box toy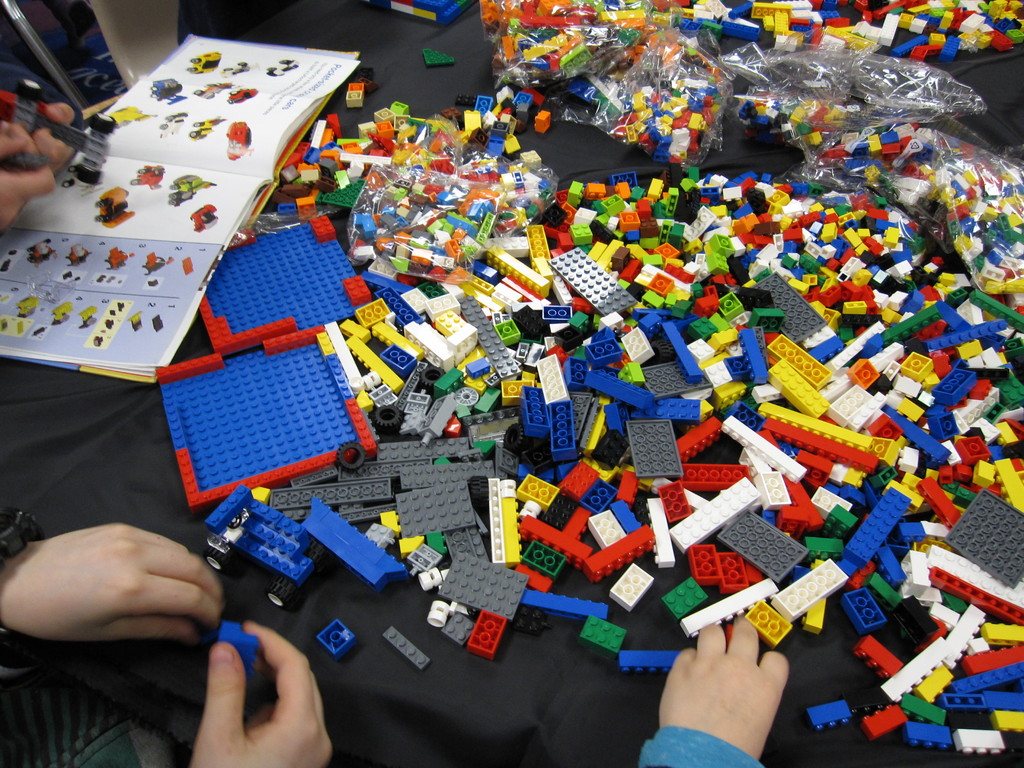
(51,299,77,325)
